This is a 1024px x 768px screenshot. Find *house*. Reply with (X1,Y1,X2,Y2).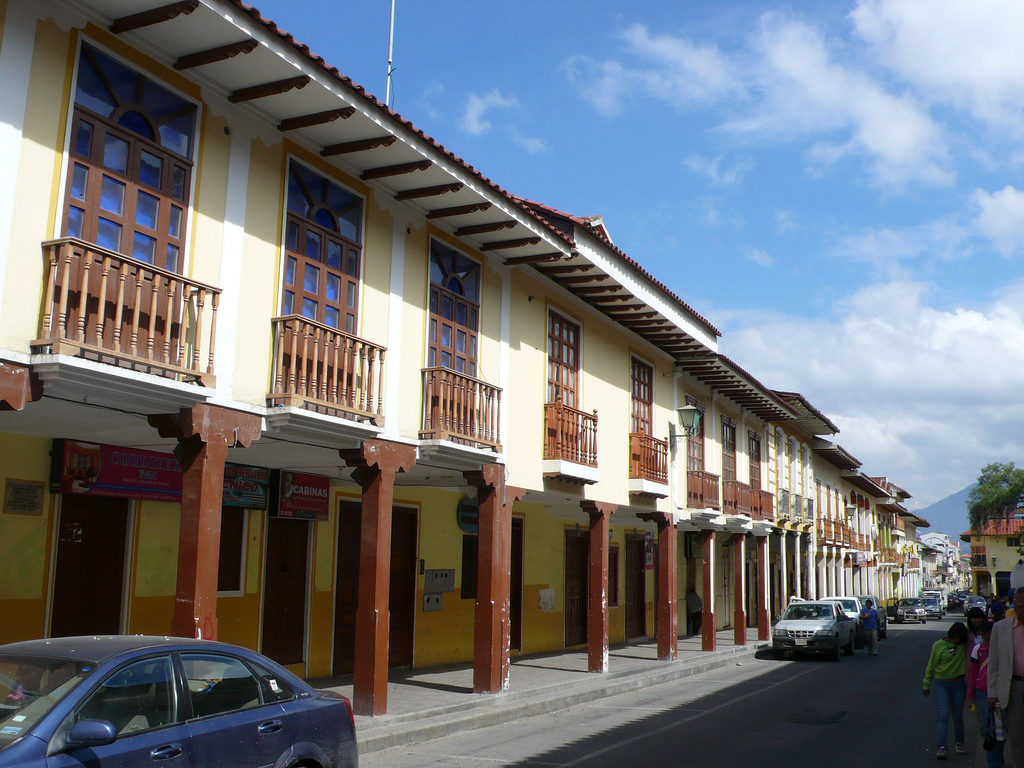
(892,476,938,613).
